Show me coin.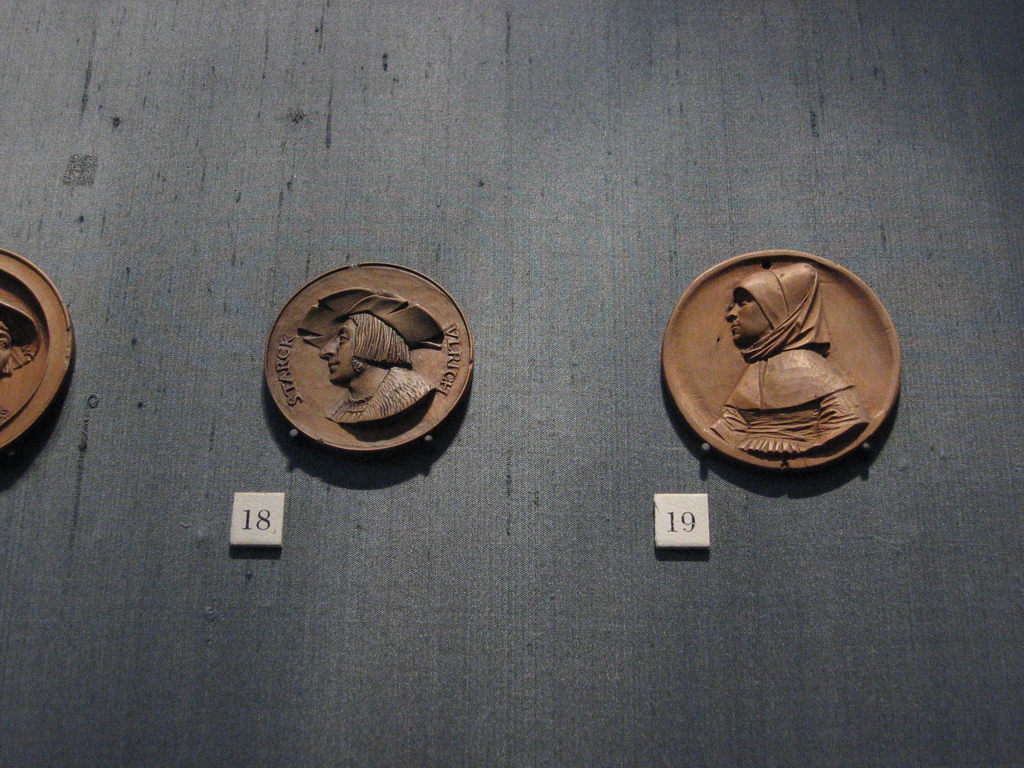
coin is here: box(0, 245, 80, 446).
